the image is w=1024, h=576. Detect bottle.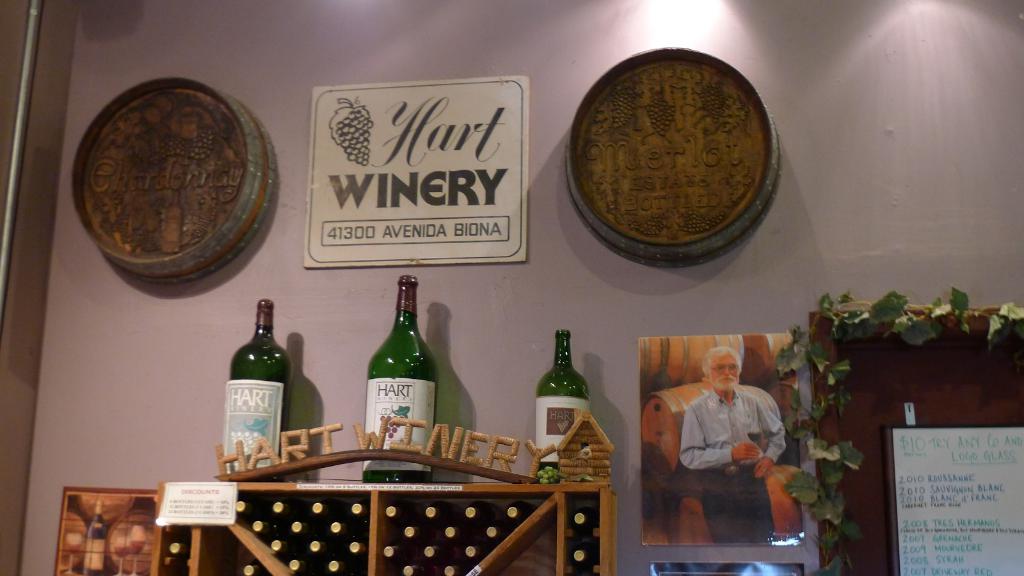
Detection: box=[326, 556, 370, 575].
